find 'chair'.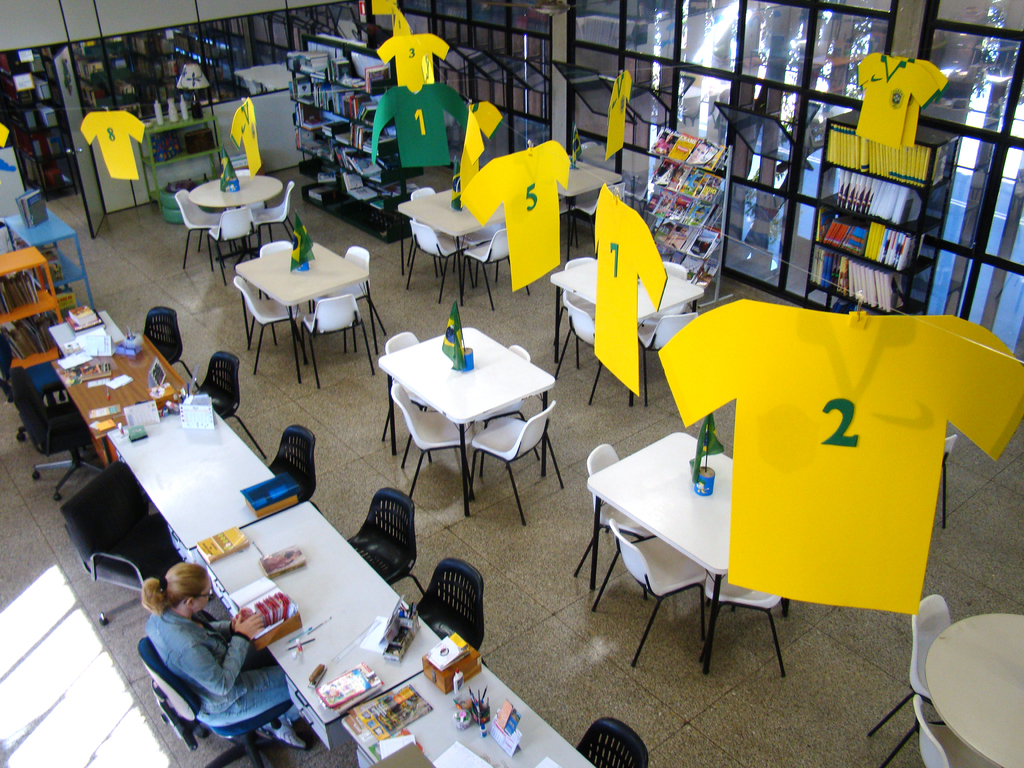
select_region(559, 199, 575, 243).
